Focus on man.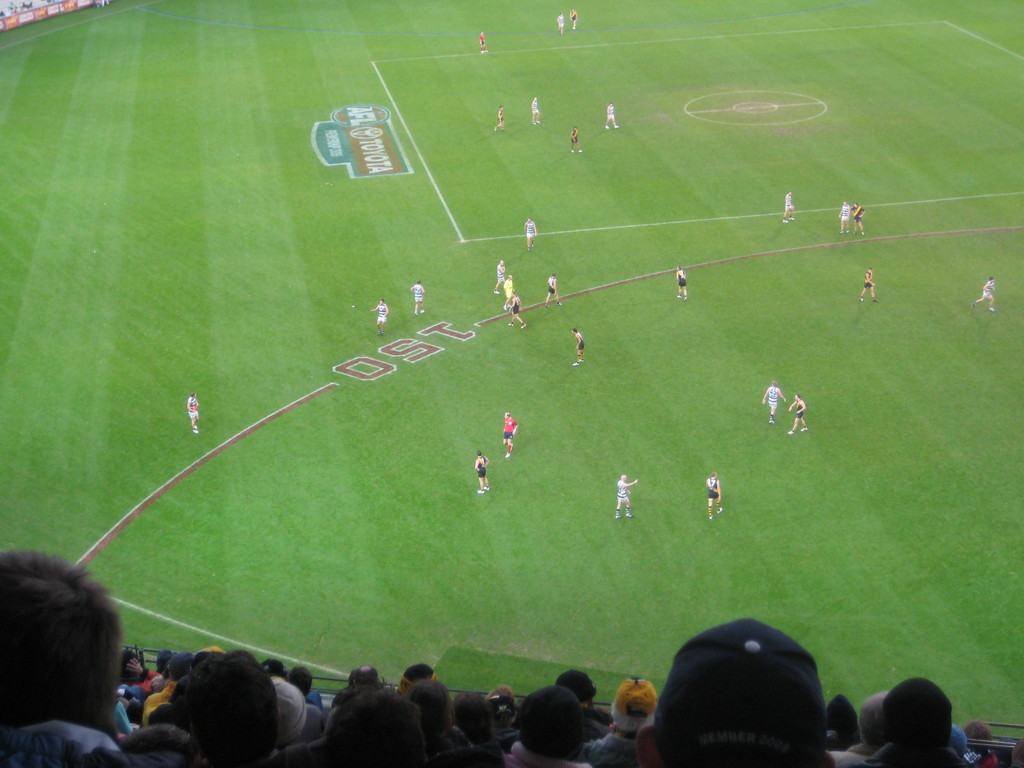
Focused at <box>509,291,526,328</box>.
